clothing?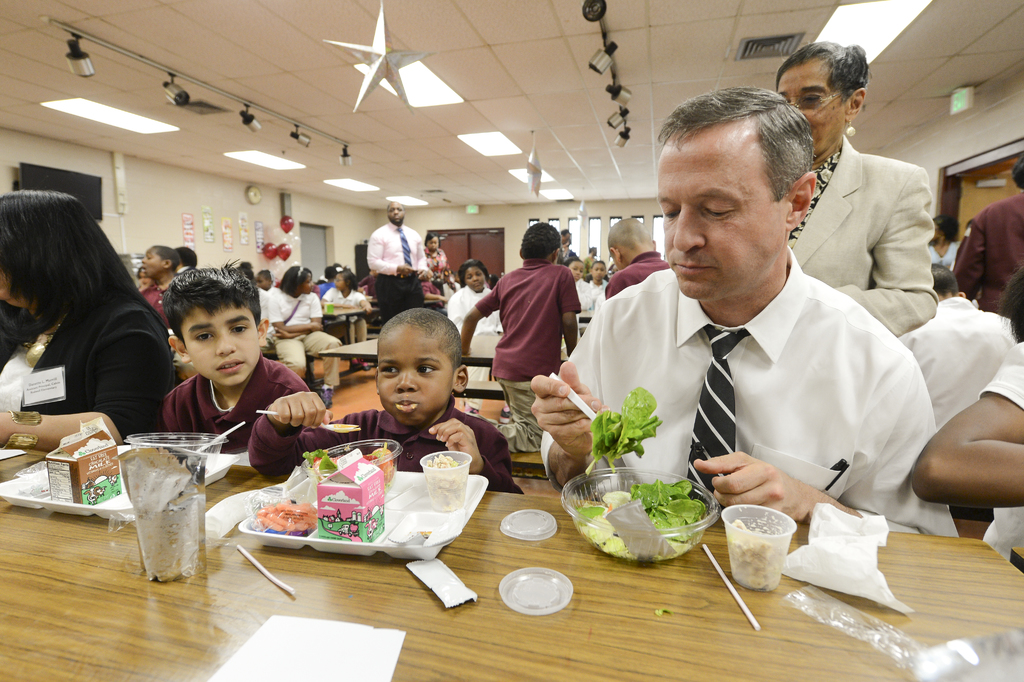
bbox(900, 301, 1021, 425)
